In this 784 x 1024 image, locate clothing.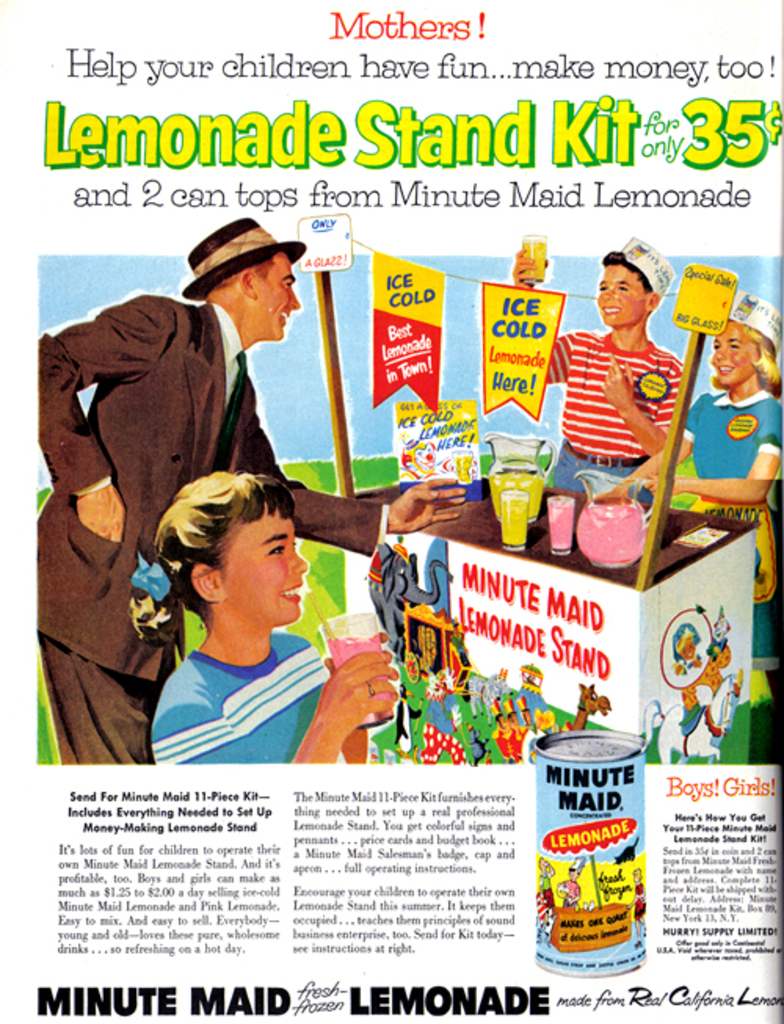
Bounding box: [x1=11, y1=289, x2=420, y2=757].
